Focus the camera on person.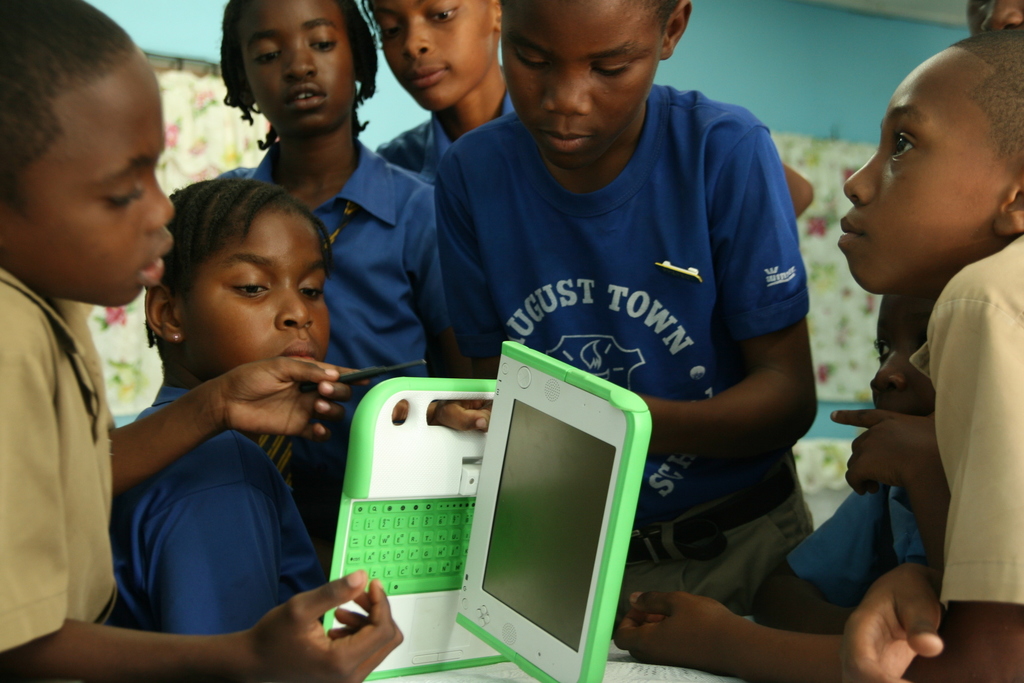
Focus region: (800,37,1020,670).
